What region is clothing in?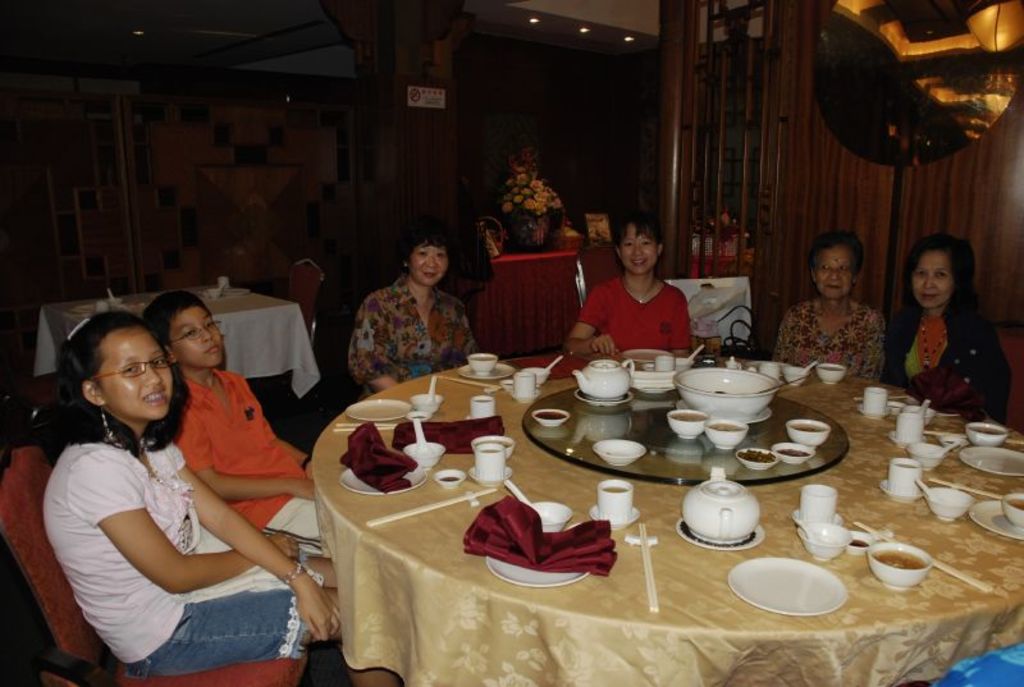
x1=895, y1=321, x2=1004, y2=406.
